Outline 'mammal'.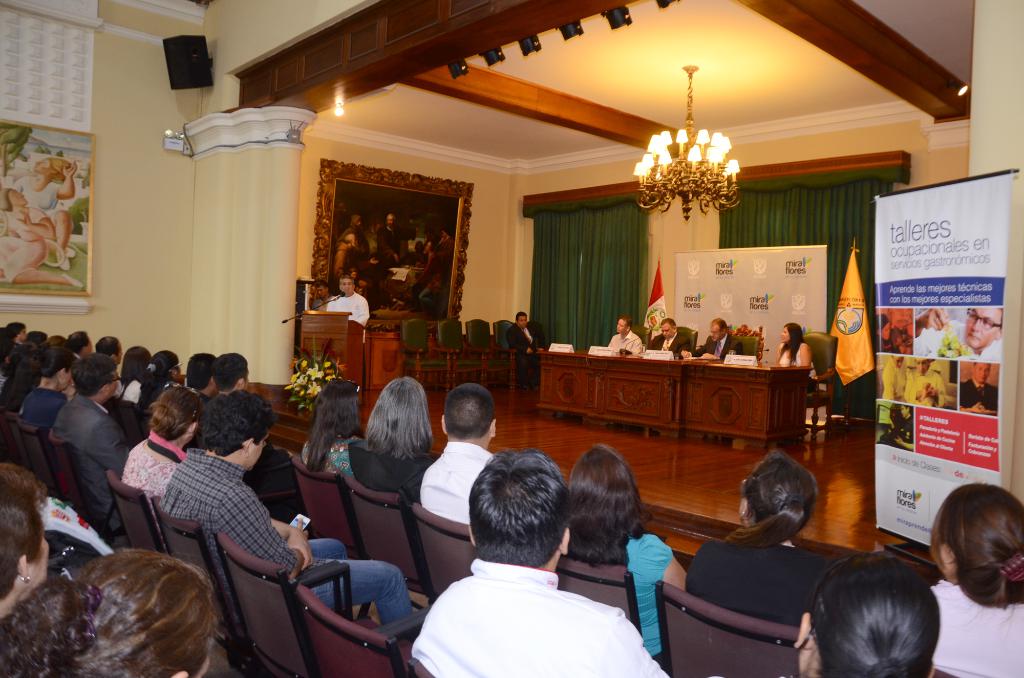
Outline: x1=561 y1=445 x2=682 y2=666.
